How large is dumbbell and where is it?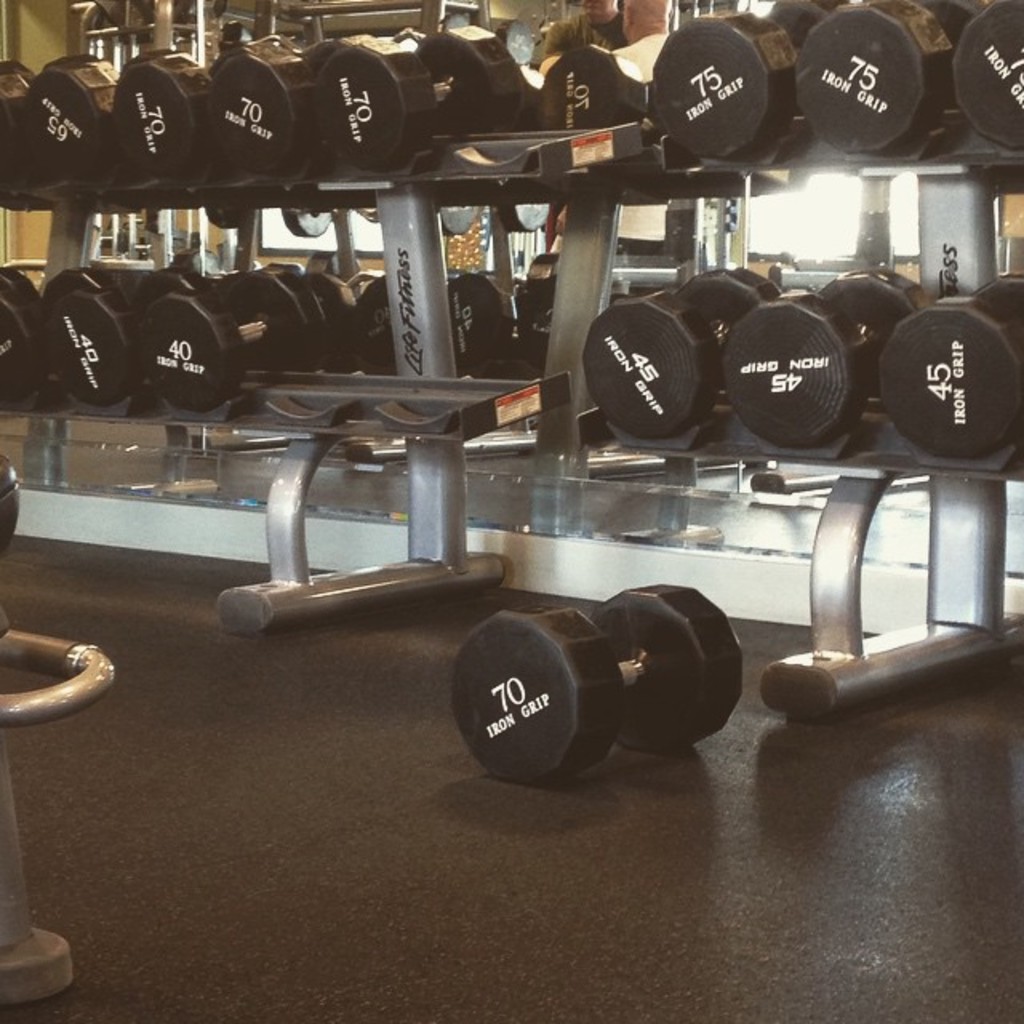
Bounding box: 725 270 931 453.
